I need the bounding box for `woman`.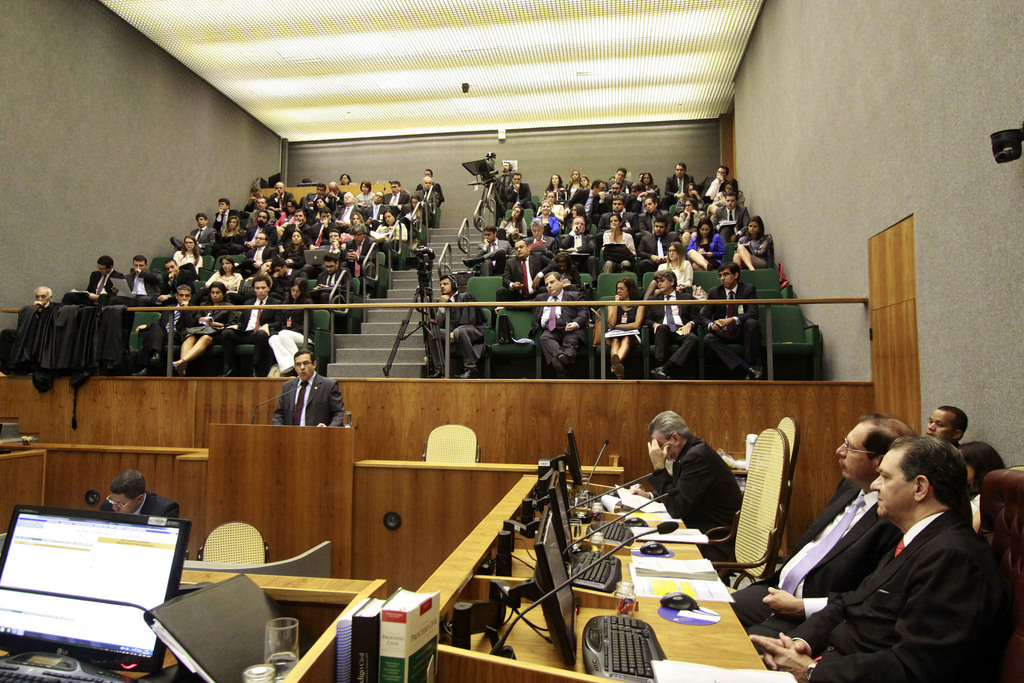
Here it is: 680,222,726,273.
